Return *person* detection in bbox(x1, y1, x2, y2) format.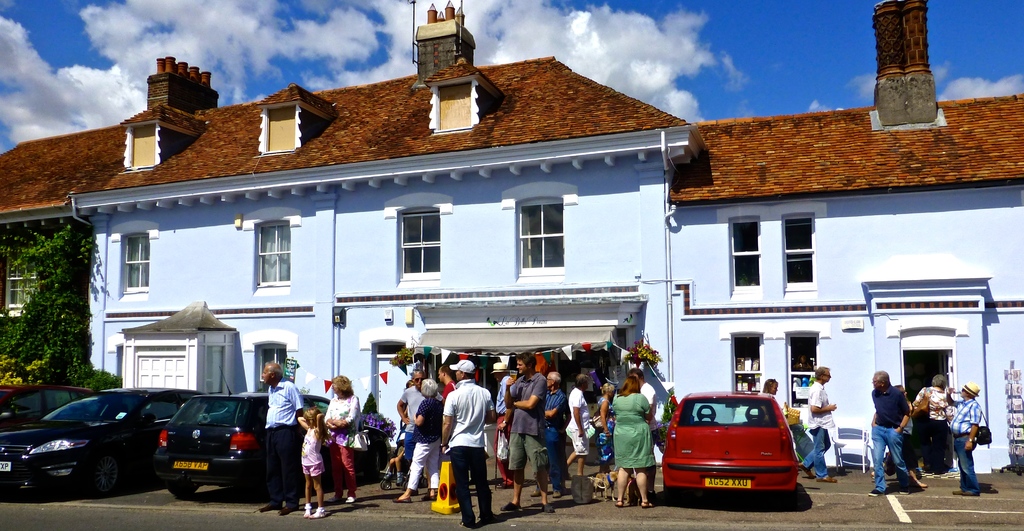
bbox(570, 376, 600, 488).
